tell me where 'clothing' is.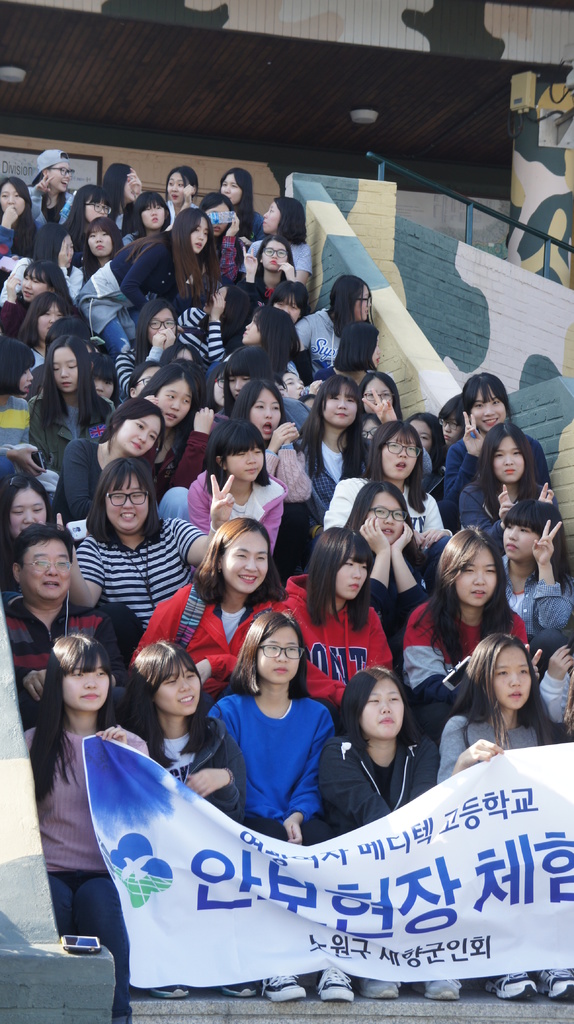
'clothing' is at 438,712,550,788.
